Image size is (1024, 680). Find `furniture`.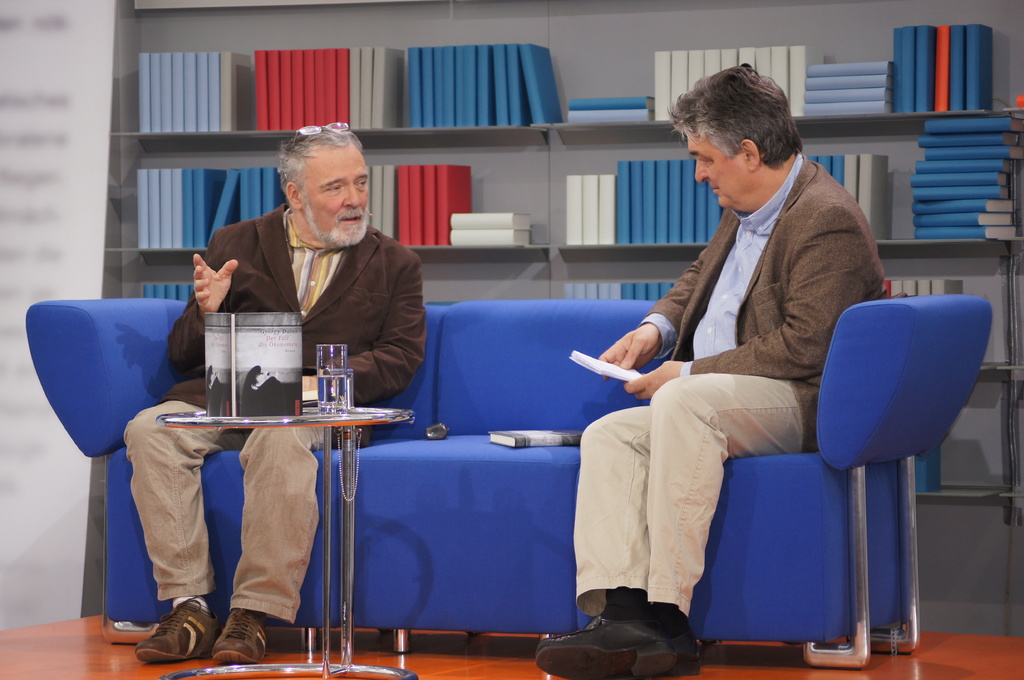
(left=84, top=0, right=1023, bottom=638).
